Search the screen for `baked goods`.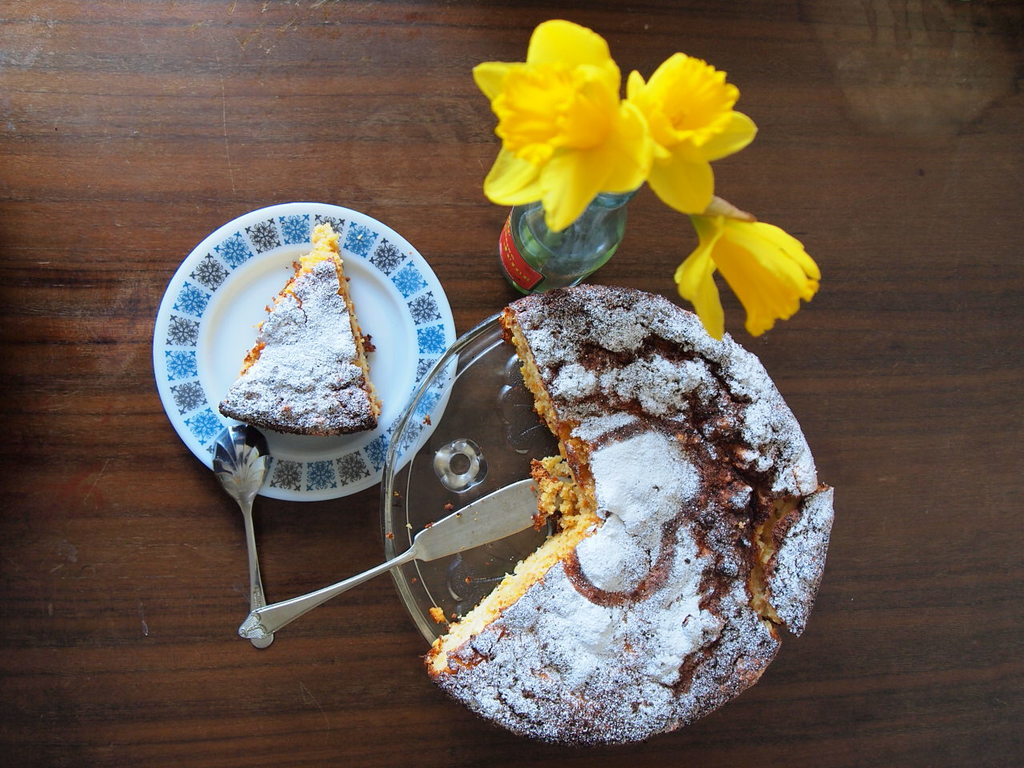
Found at <region>423, 287, 840, 751</region>.
